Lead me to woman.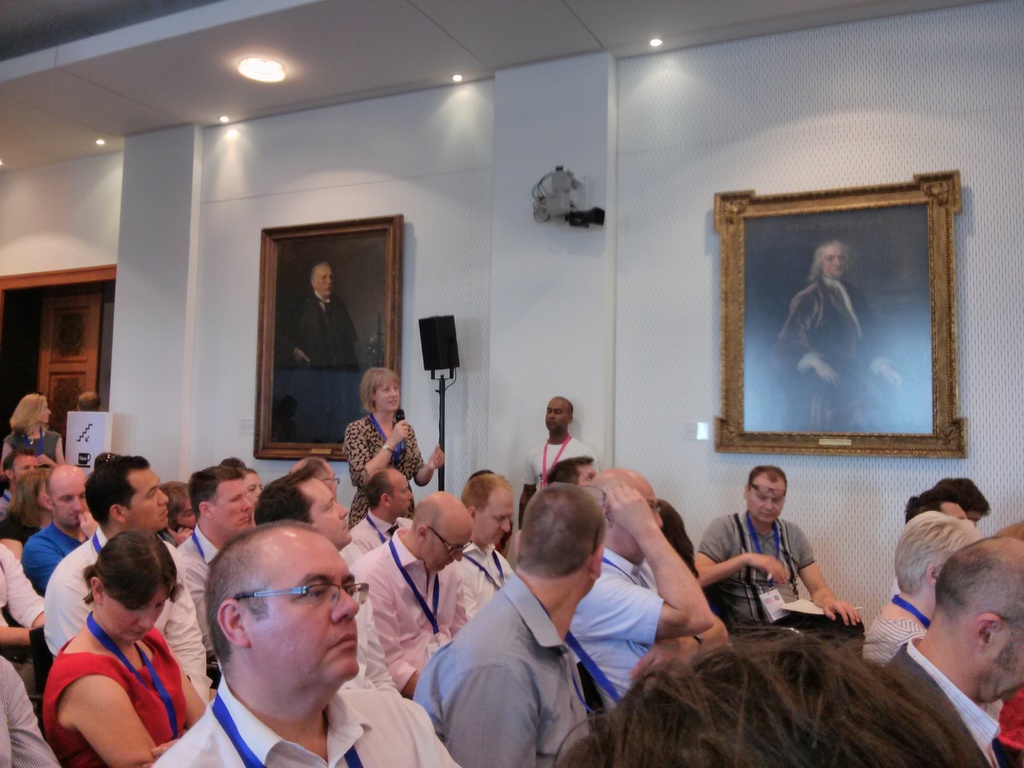
Lead to (left=0, top=466, right=52, bottom=559).
